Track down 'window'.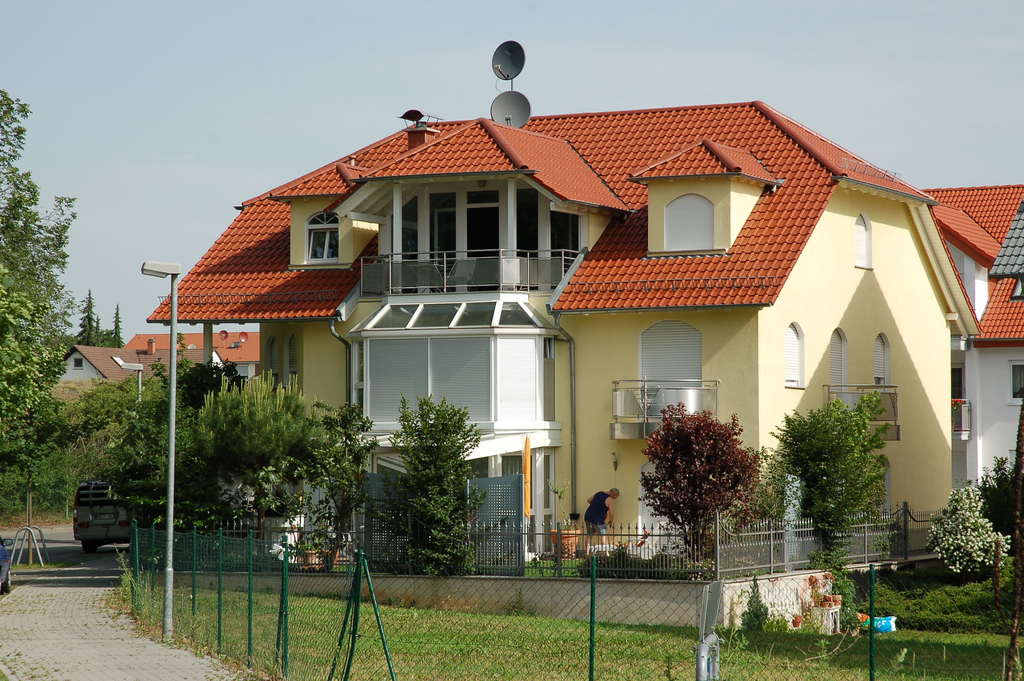
Tracked to crop(425, 189, 461, 268).
